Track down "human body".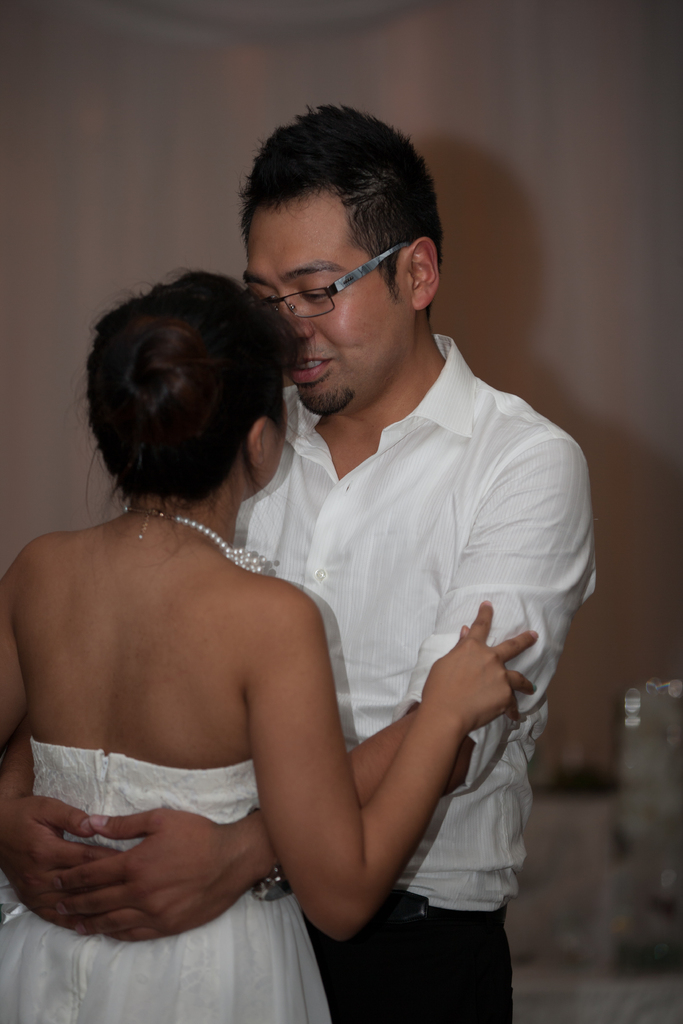
Tracked to box(240, 108, 593, 1020).
